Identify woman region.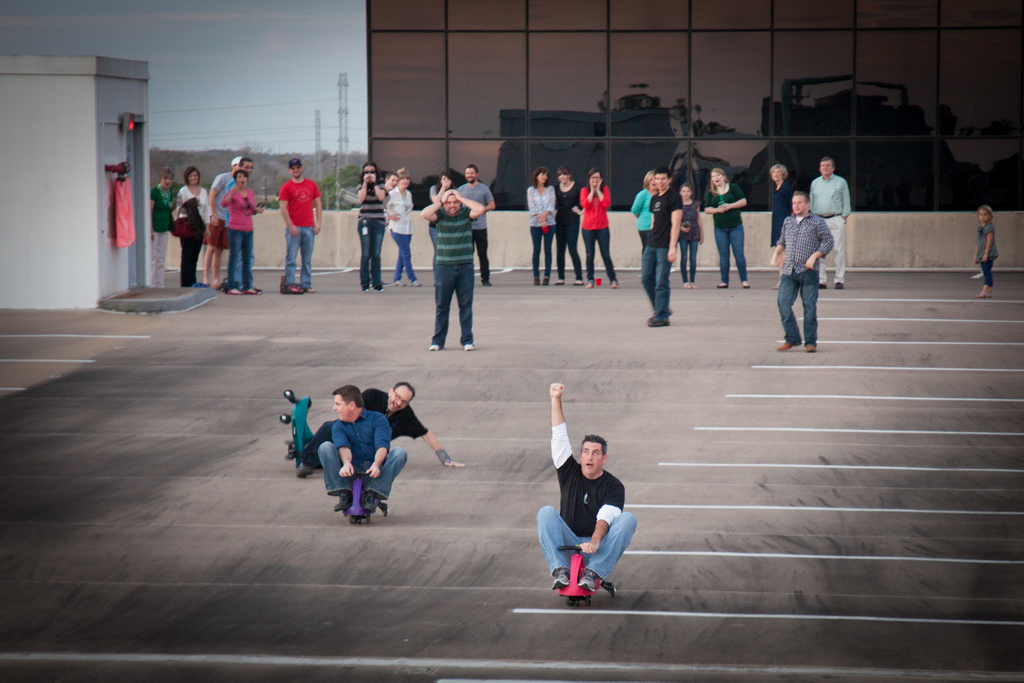
Region: bbox=[524, 166, 557, 290].
